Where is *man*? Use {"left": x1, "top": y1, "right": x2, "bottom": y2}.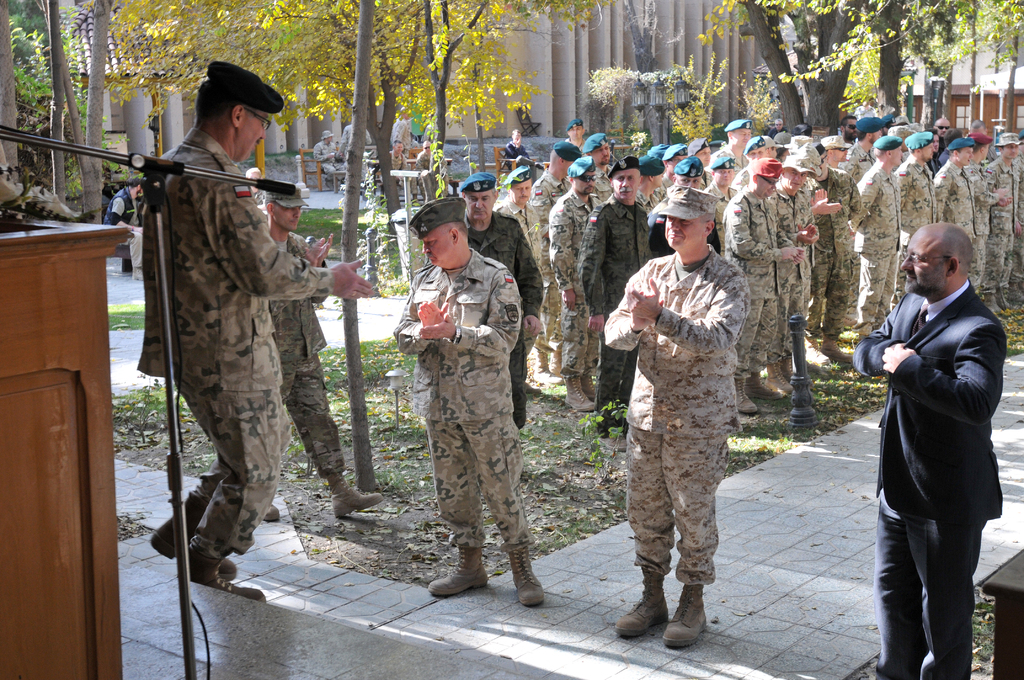
{"left": 685, "top": 136, "right": 713, "bottom": 166}.
